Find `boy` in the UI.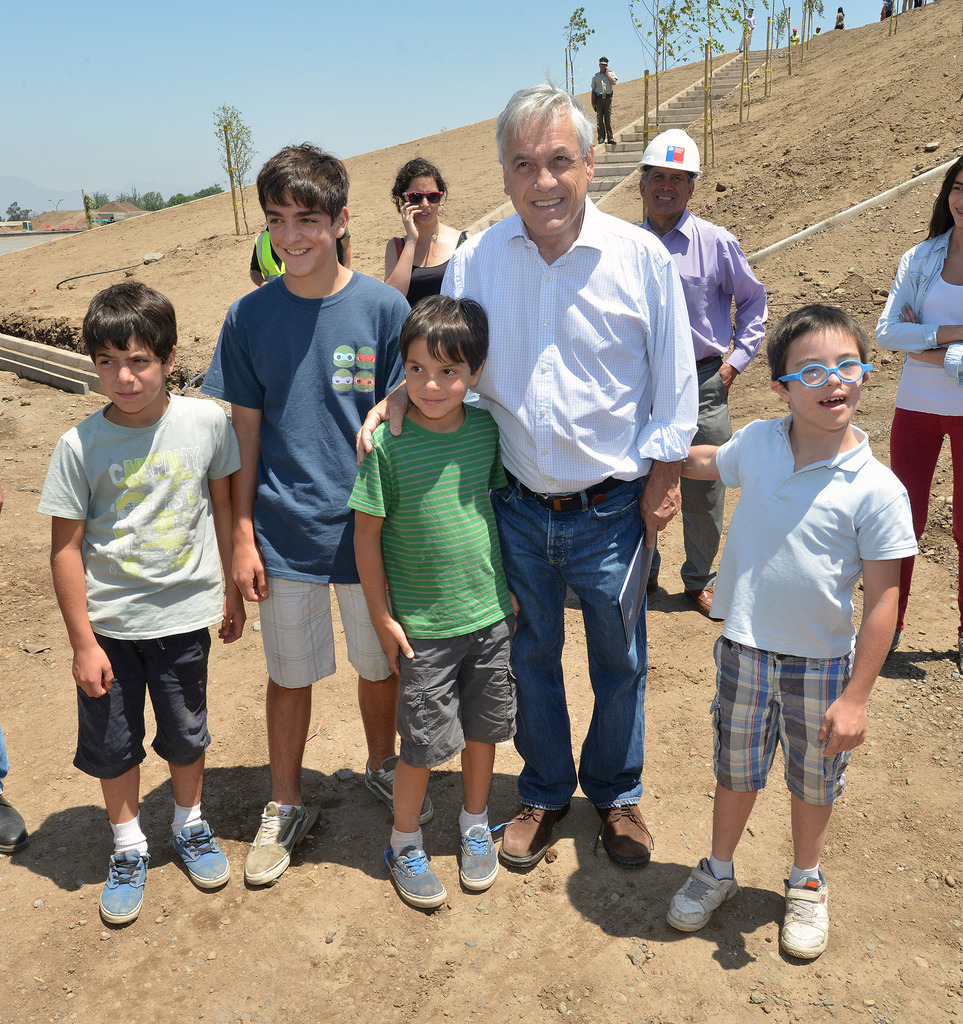
UI element at 26,284,249,935.
